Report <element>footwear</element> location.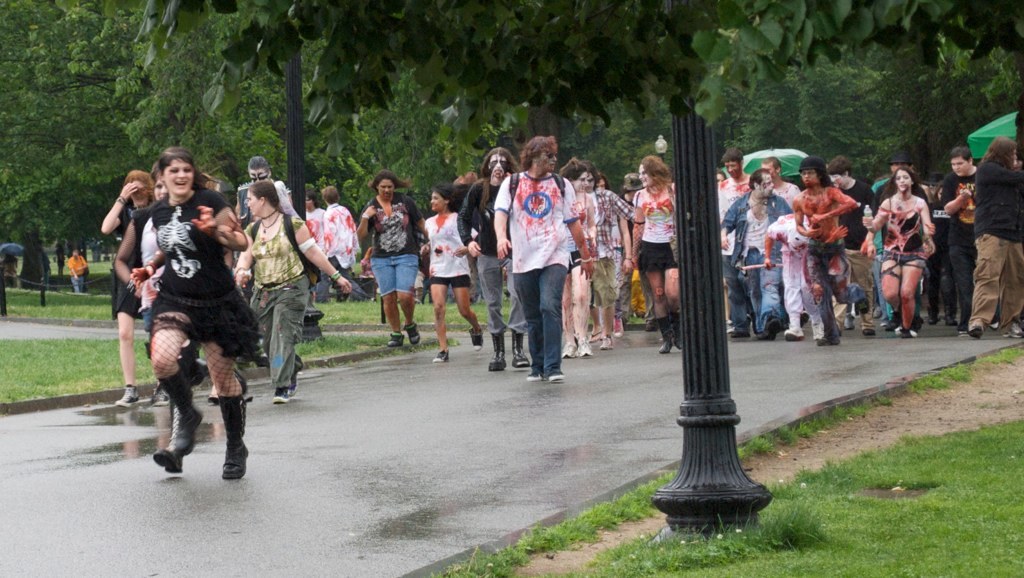
Report: x1=469 y1=329 x2=482 y2=350.
